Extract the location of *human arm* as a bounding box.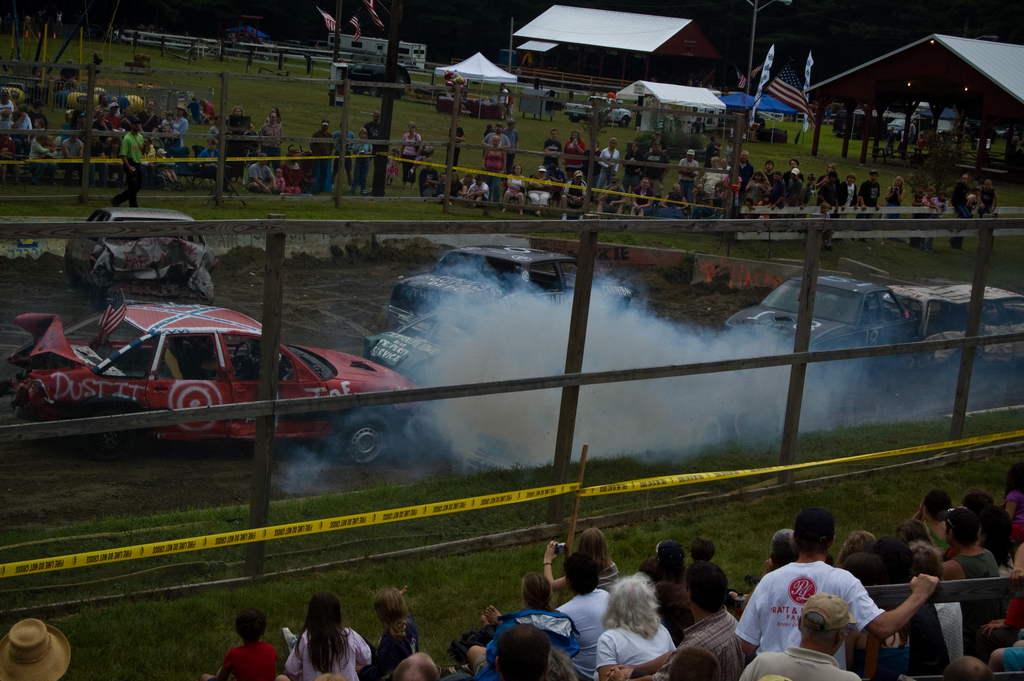
Rect(594, 636, 653, 677).
